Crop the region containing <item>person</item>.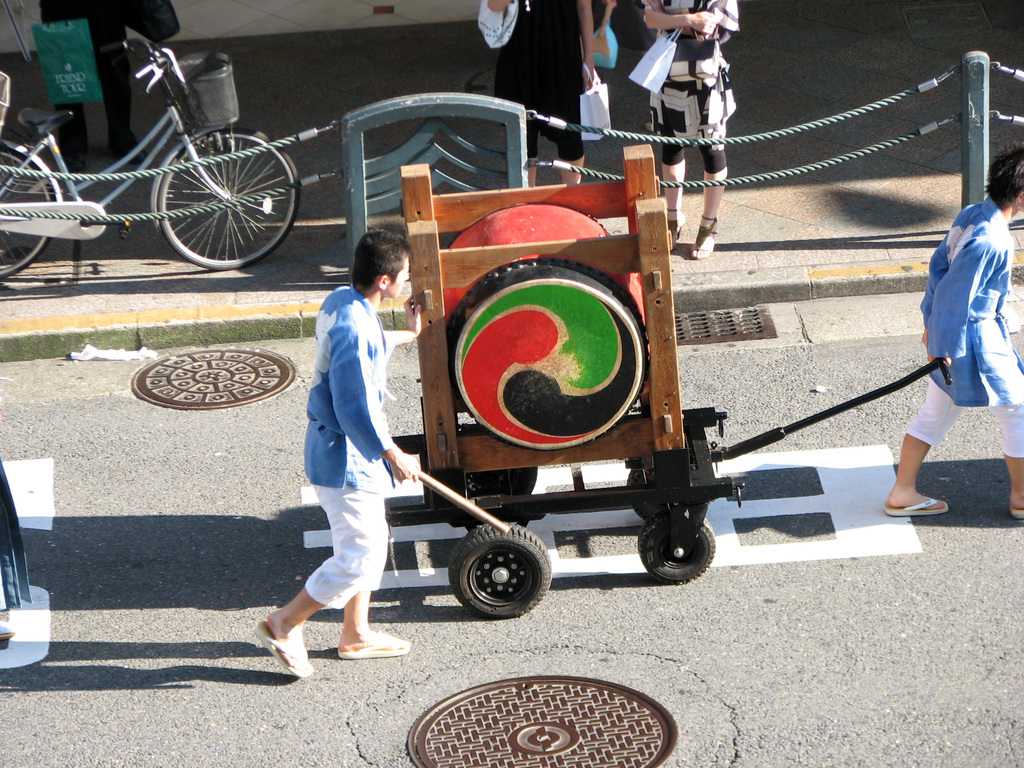
Crop region: l=287, t=216, r=419, b=675.
